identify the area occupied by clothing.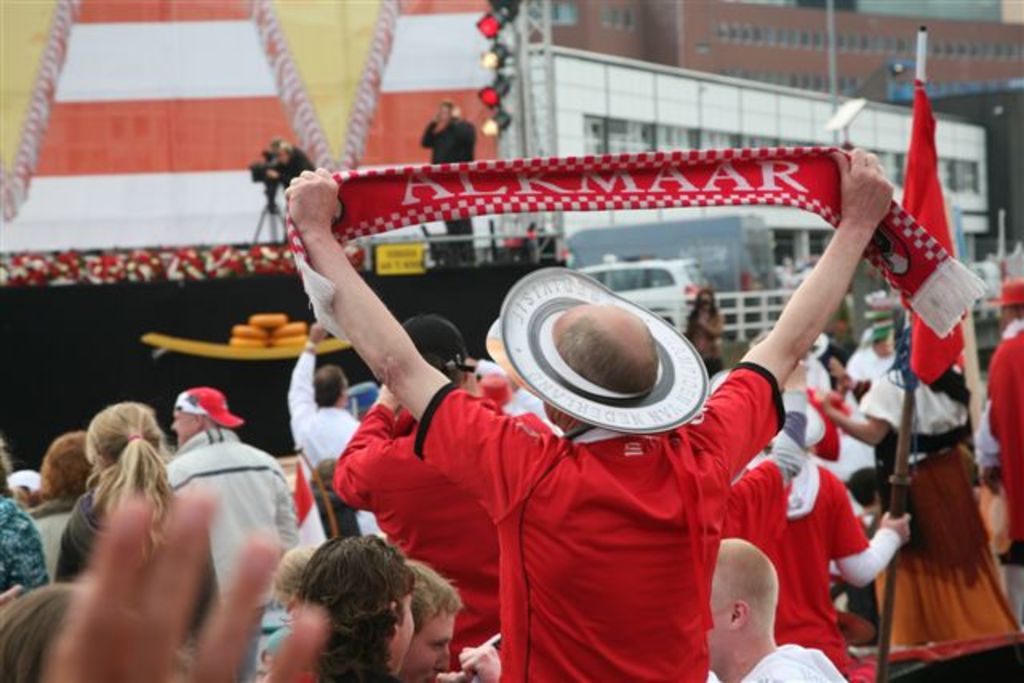
Area: bbox=(51, 489, 222, 625).
